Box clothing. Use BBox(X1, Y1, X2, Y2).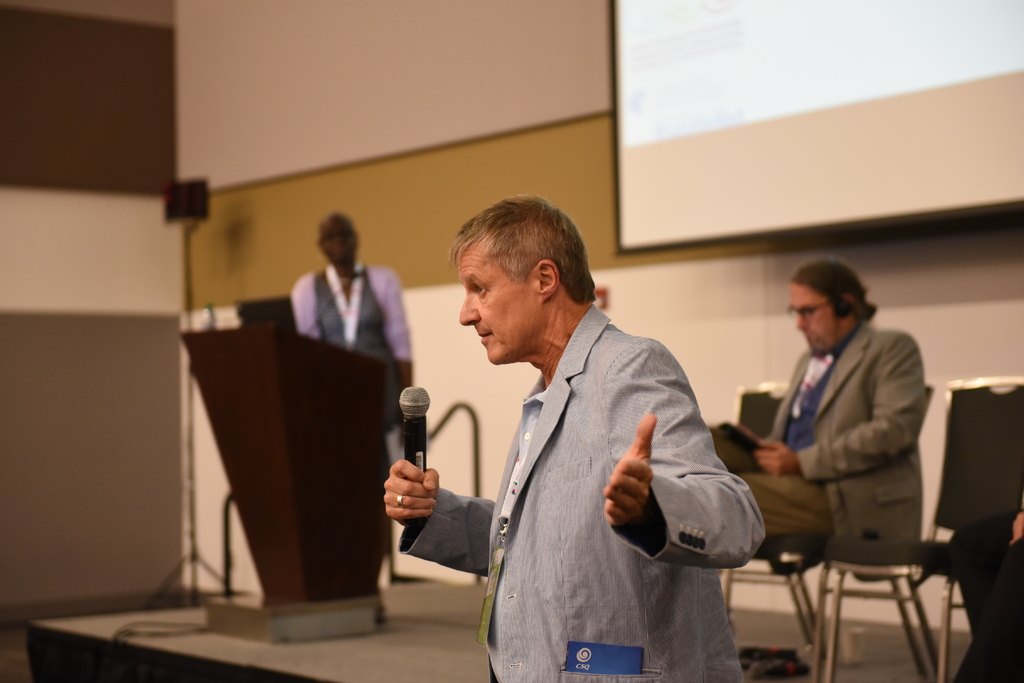
BBox(703, 315, 934, 549).
